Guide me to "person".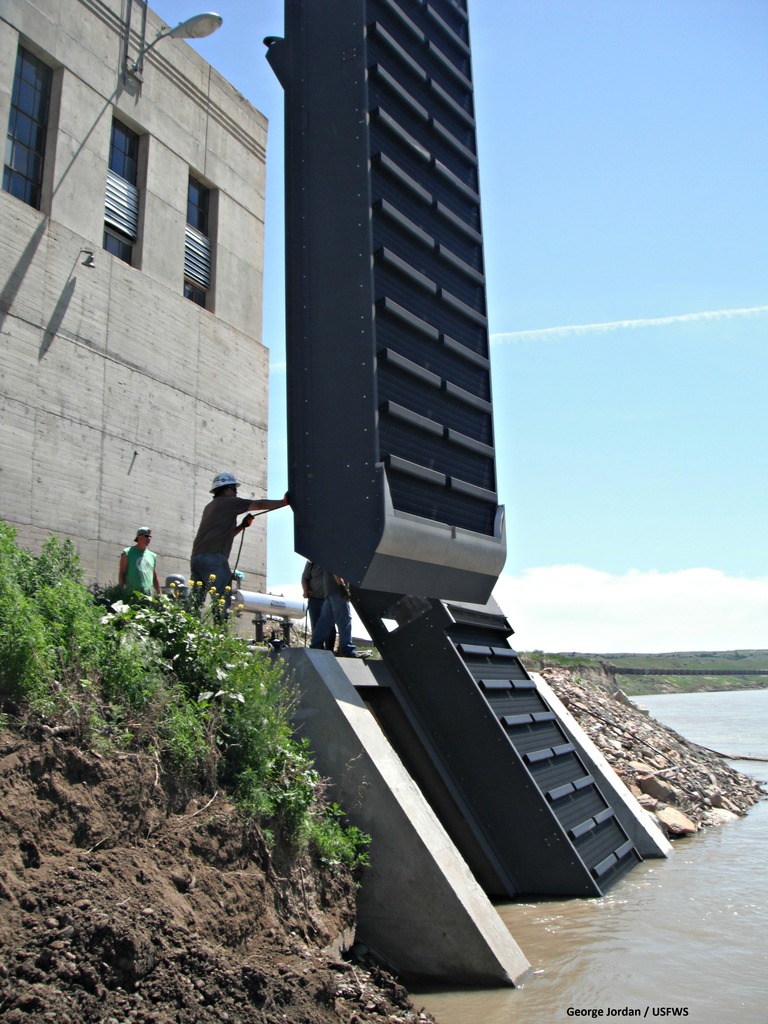
Guidance: locate(188, 456, 288, 632).
